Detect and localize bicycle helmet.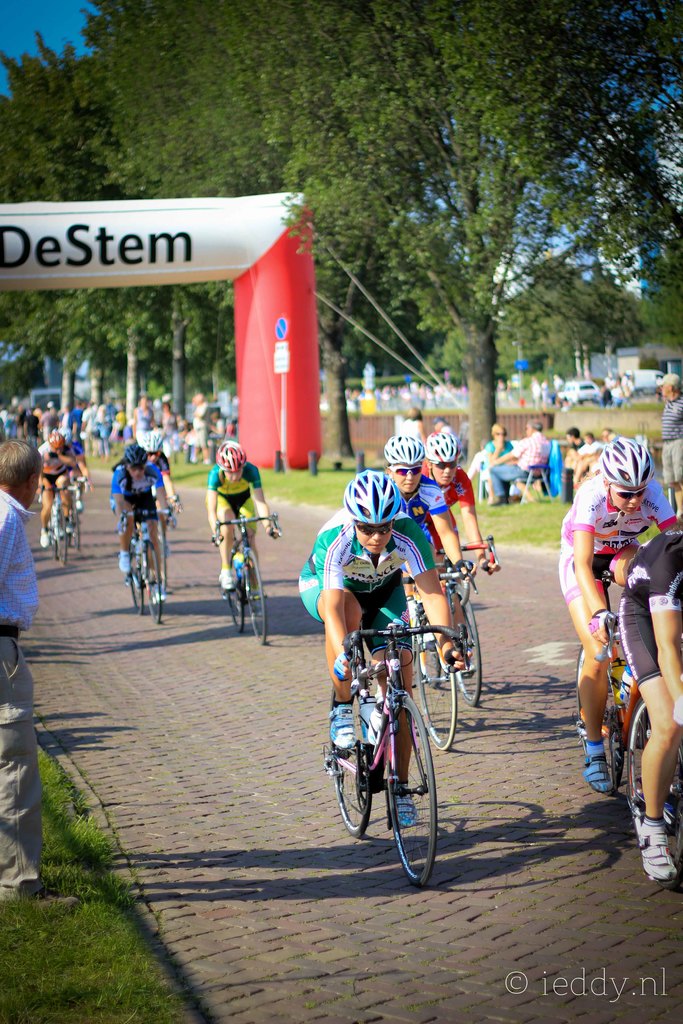
Localized at <box>423,435,456,456</box>.
